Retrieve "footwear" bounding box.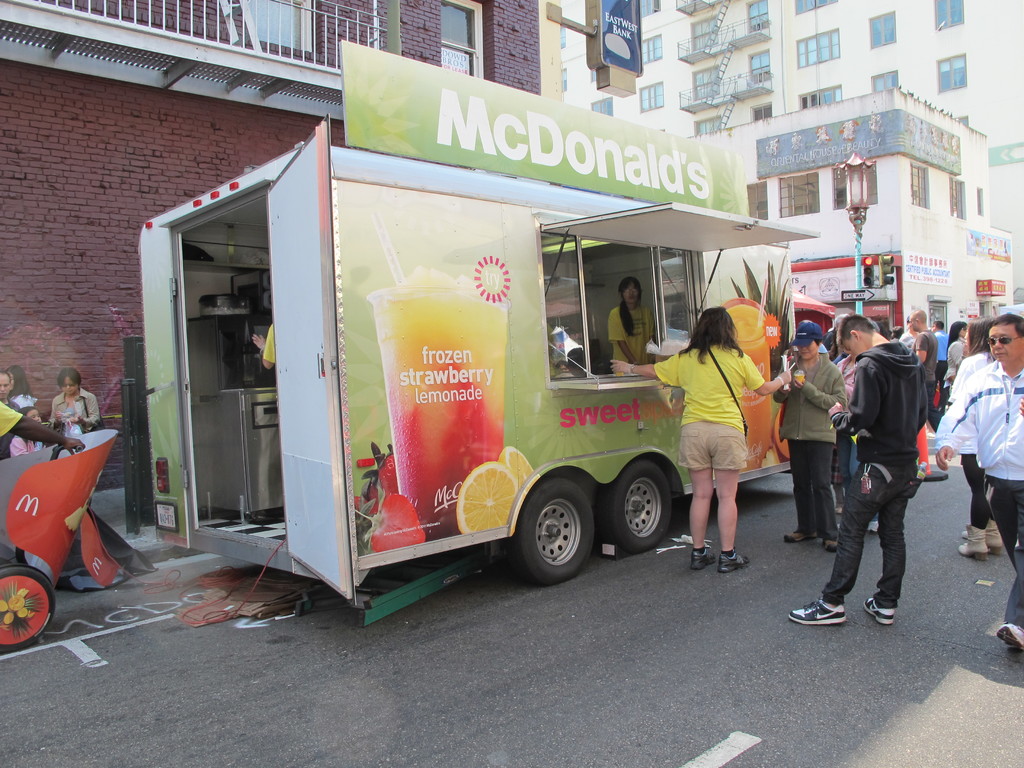
Bounding box: bbox=[828, 538, 845, 550].
